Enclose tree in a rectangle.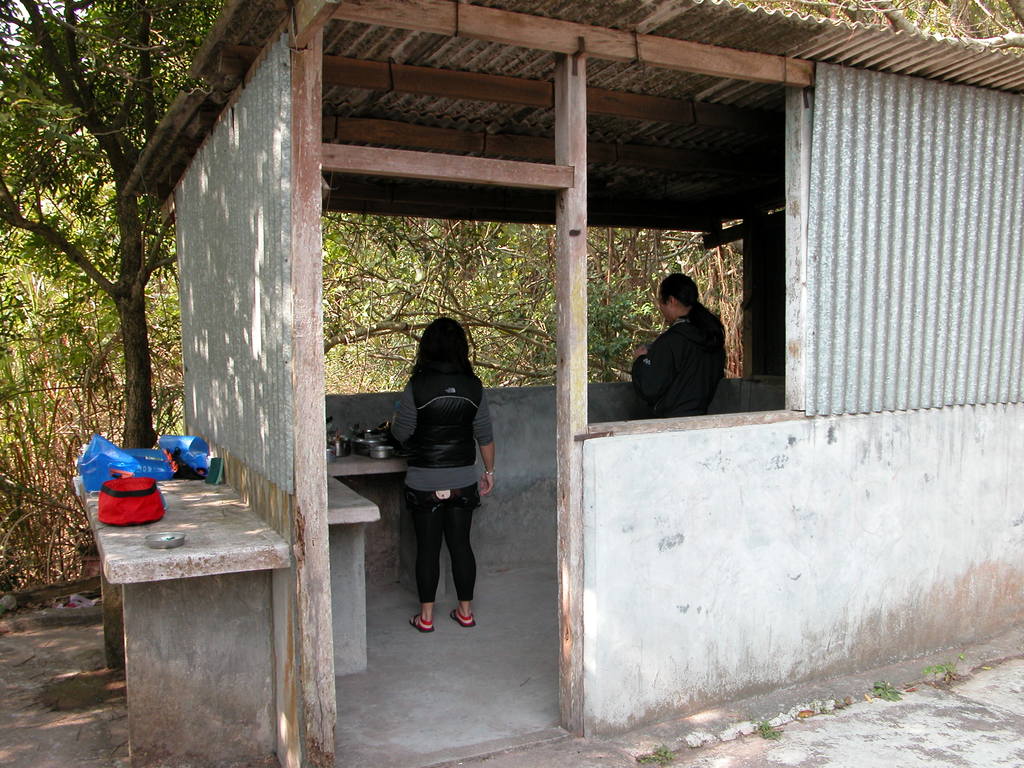
x1=0, y1=0, x2=234, y2=445.
